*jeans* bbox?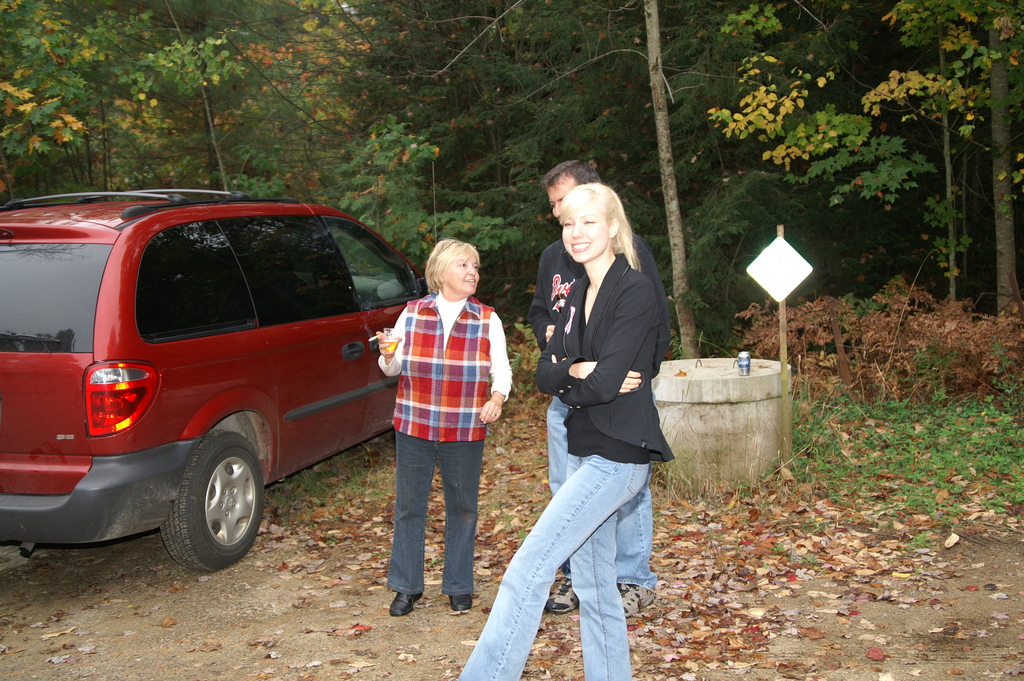
[541,393,653,586]
